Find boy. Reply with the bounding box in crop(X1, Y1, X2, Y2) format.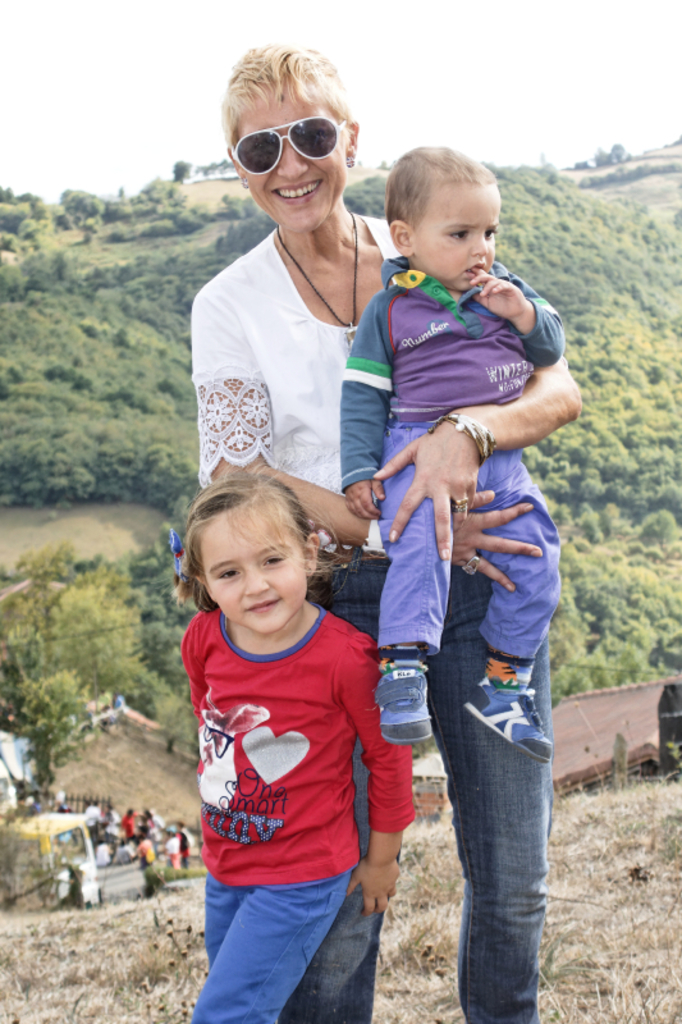
crop(338, 141, 560, 764).
